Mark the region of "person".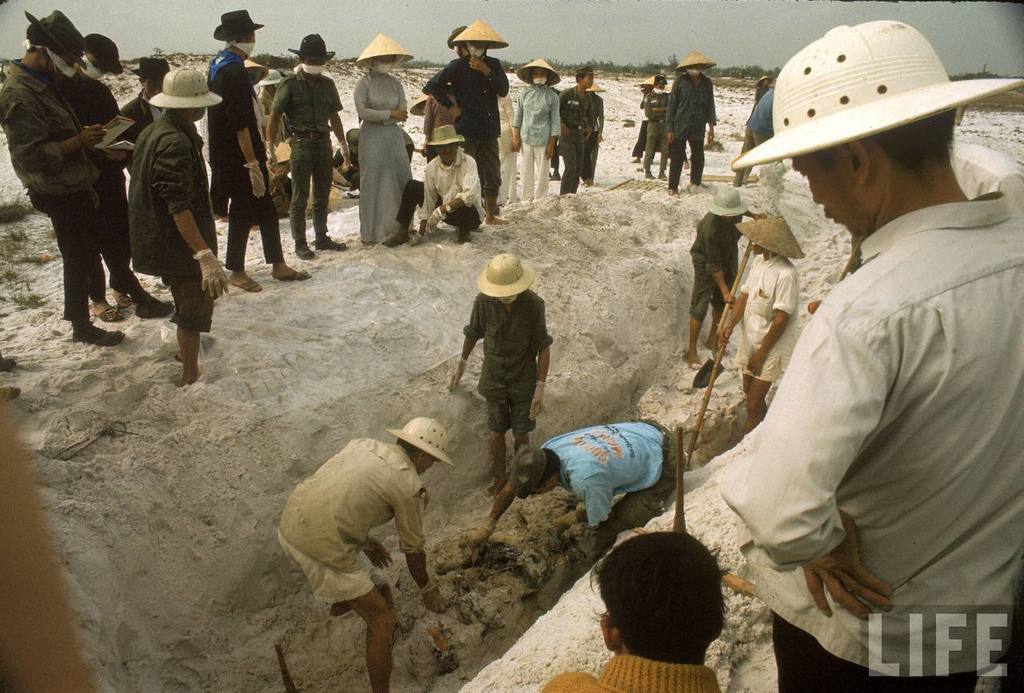
Region: bbox=(121, 70, 237, 375).
